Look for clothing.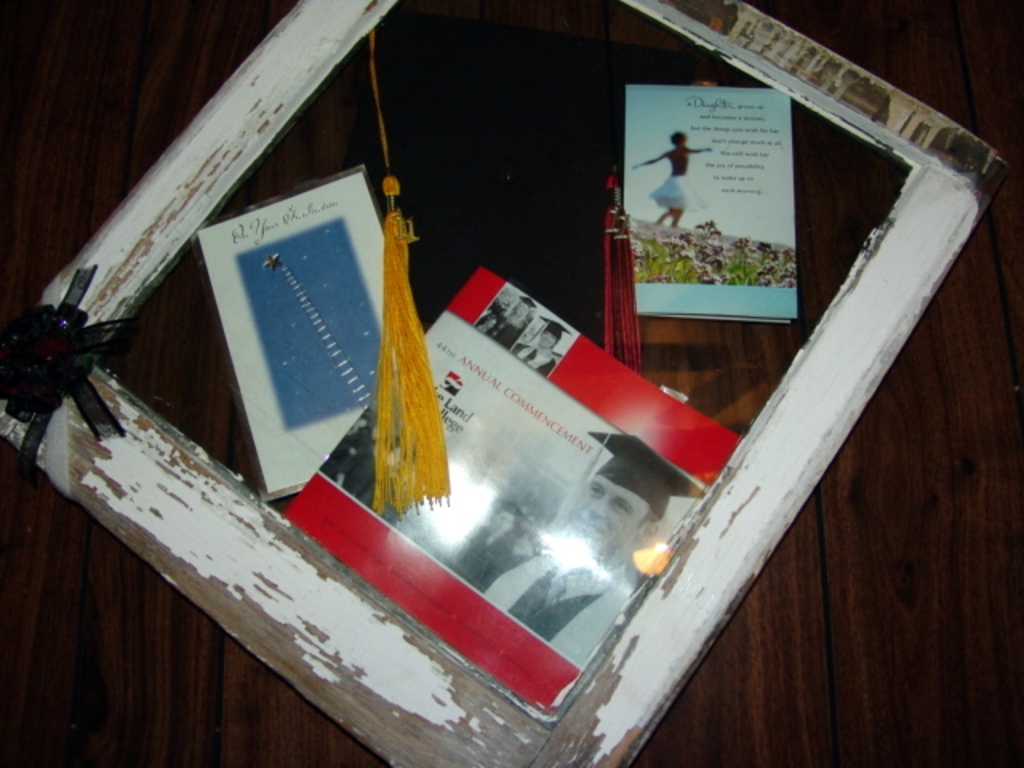
Found: 517 341 558 381.
